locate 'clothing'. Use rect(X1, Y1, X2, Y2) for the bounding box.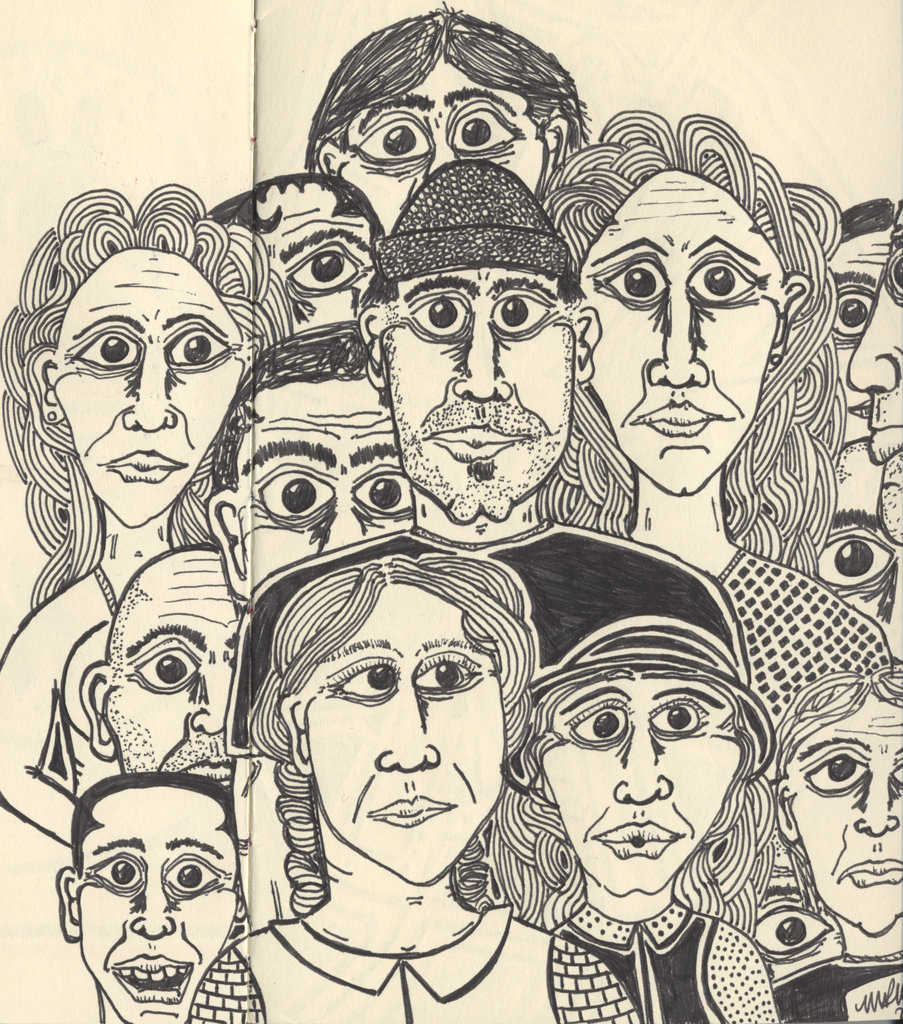
rect(699, 547, 884, 757).
